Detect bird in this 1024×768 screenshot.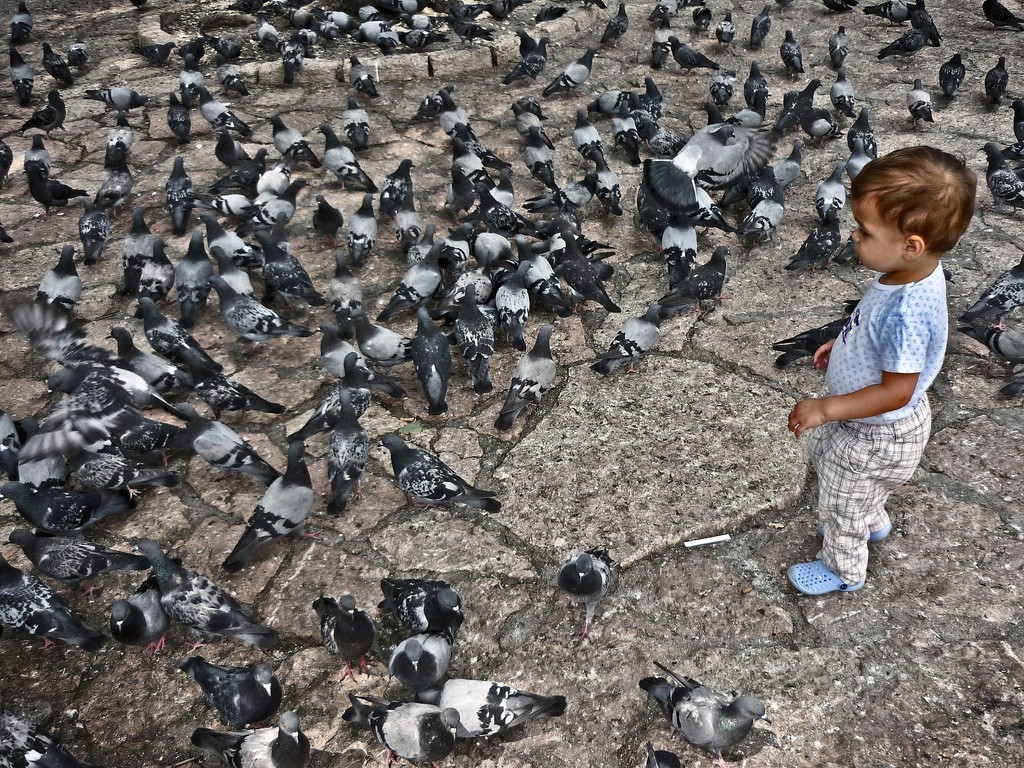
Detection: crop(783, 201, 842, 276).
